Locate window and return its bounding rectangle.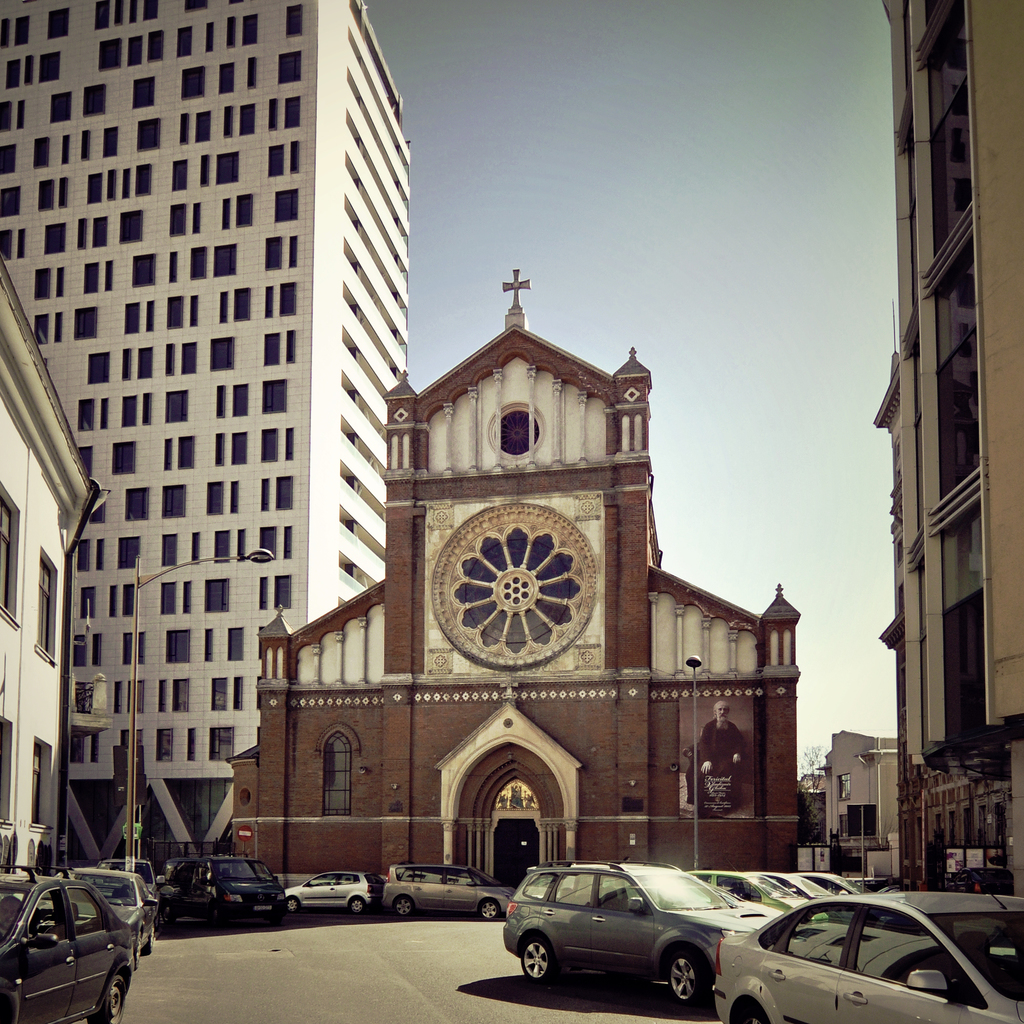
detection(187, 0, 204, 13).
